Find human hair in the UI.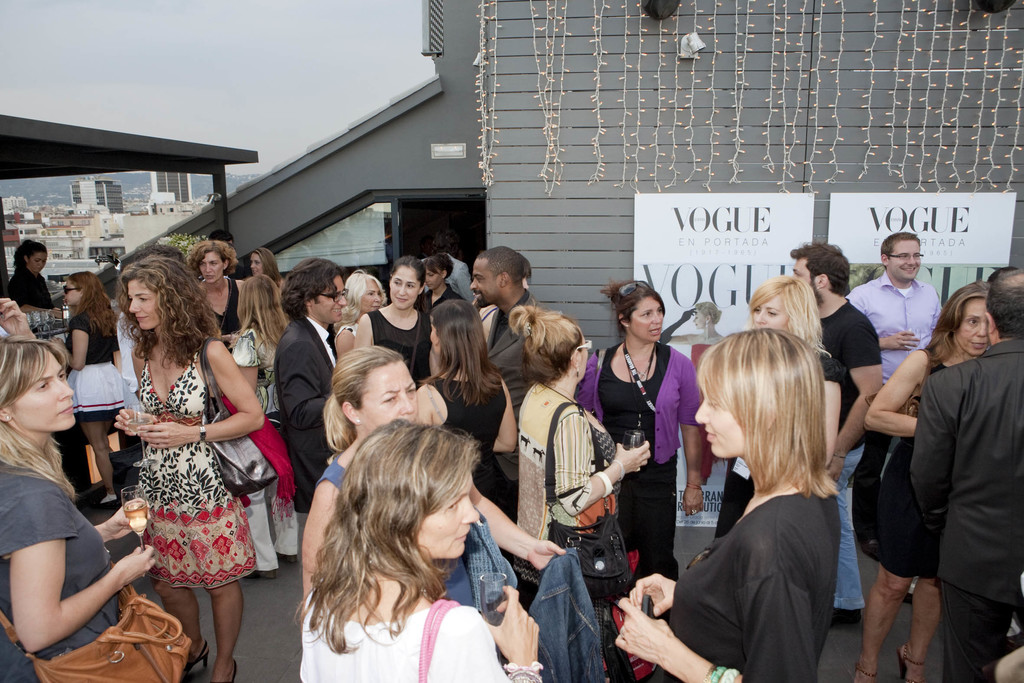
UI element at {"x1": 388, "y1": 258, "x2": 427, "y2": 283}.
